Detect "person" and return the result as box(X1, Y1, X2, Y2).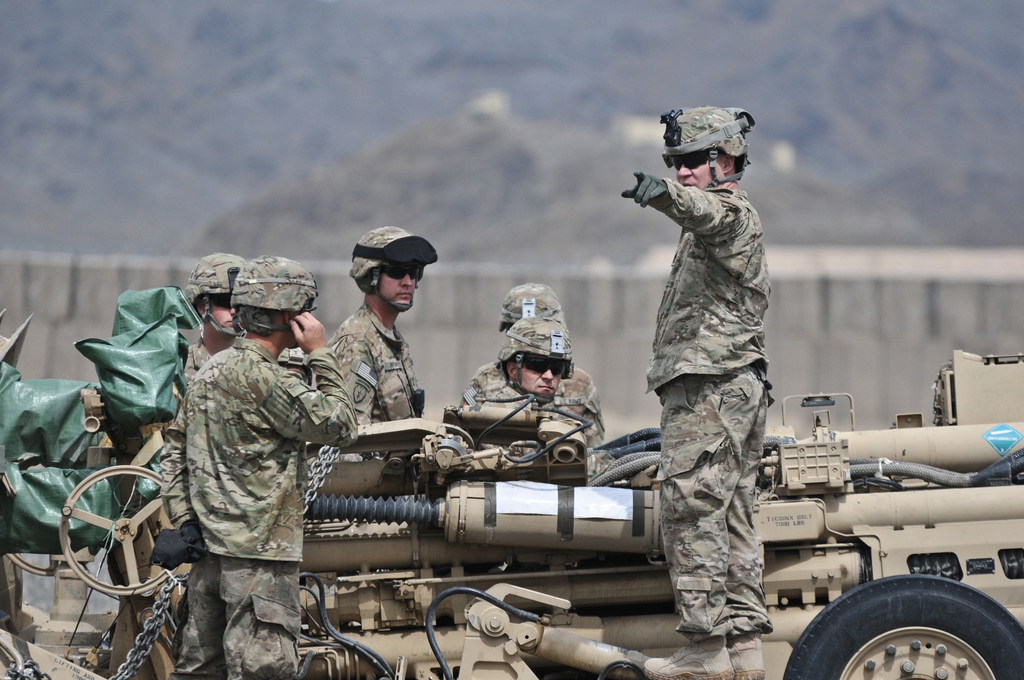
box(175, 255, 310, 391).
